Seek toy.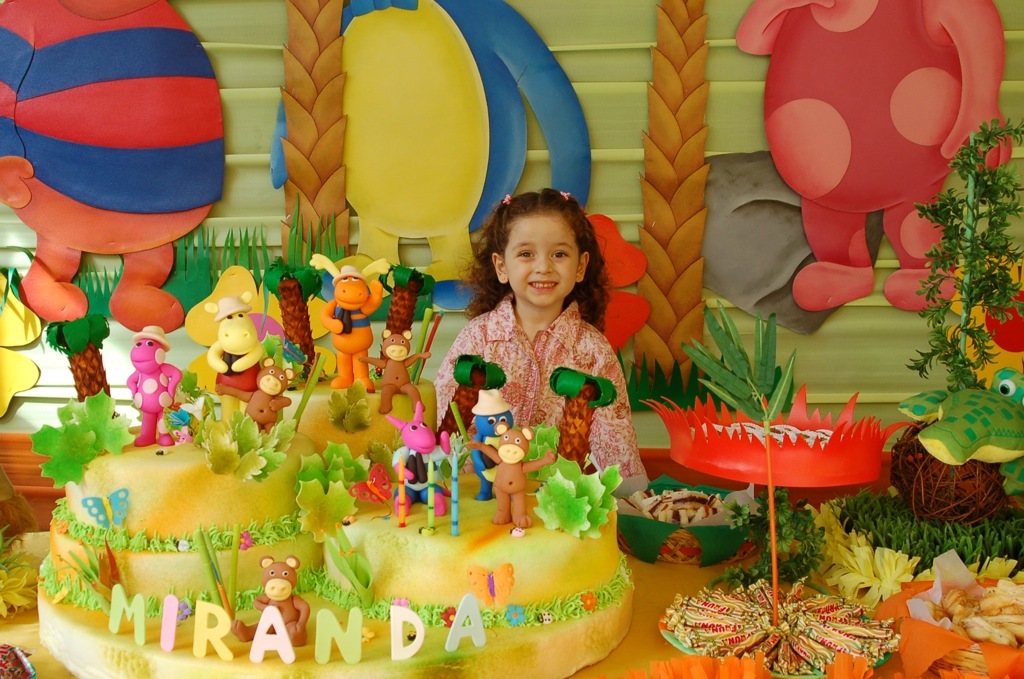
{"x1": 374, "y1": 265, "x2": 438, "y2": 371}.
